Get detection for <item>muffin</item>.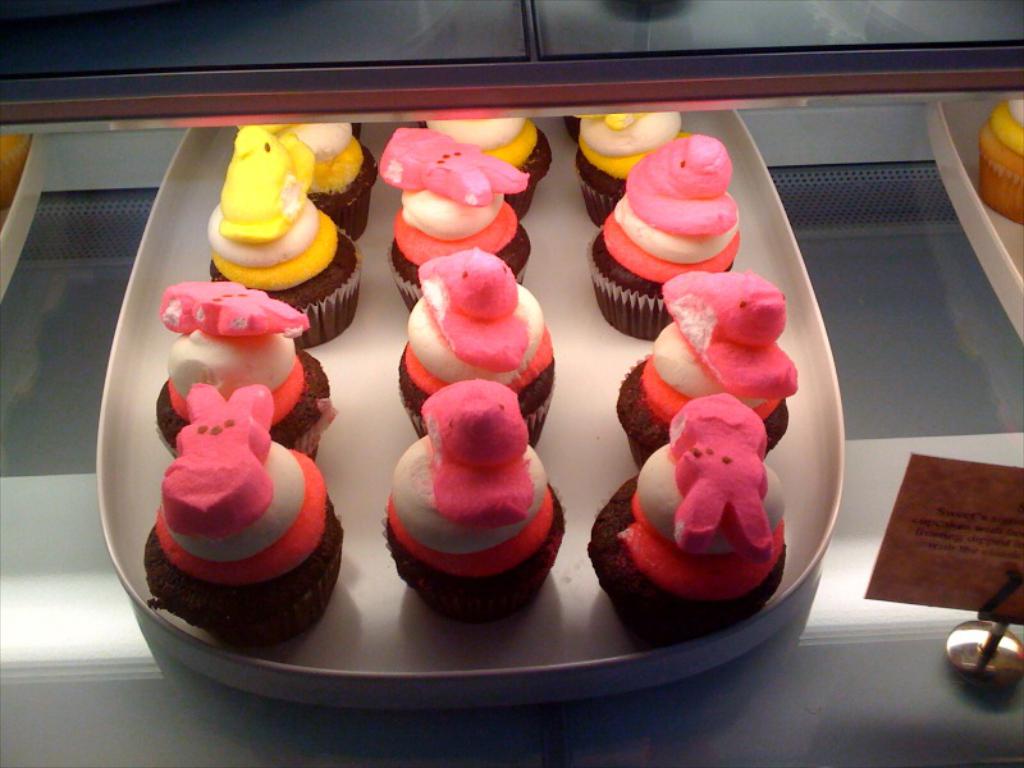
Detection: [143,378,343,648].
